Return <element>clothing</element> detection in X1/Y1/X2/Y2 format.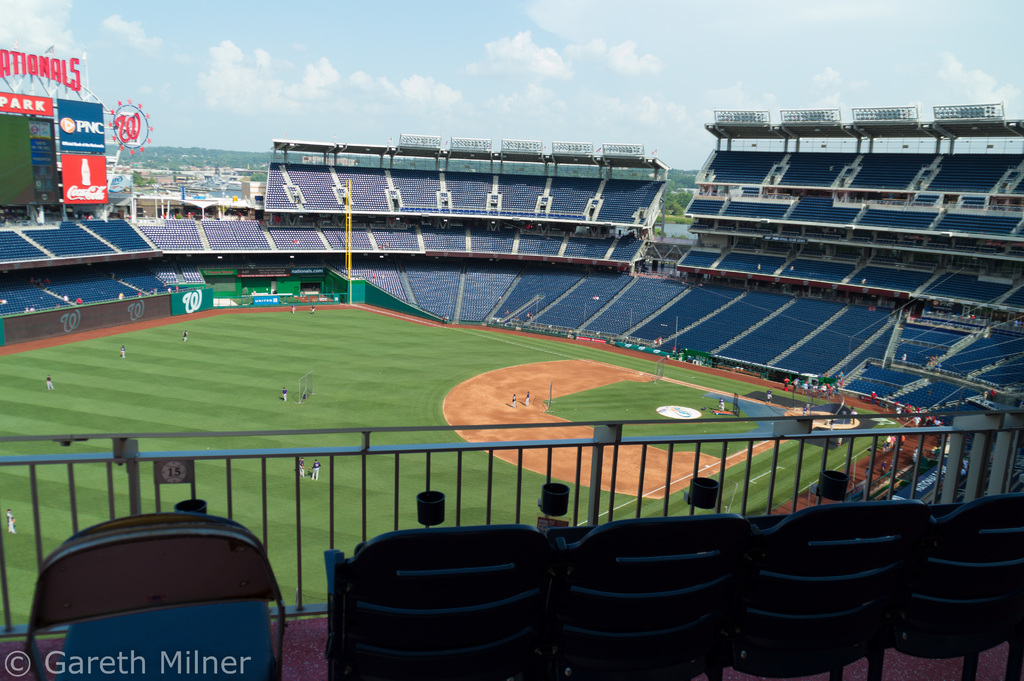
45/377/54/390.
